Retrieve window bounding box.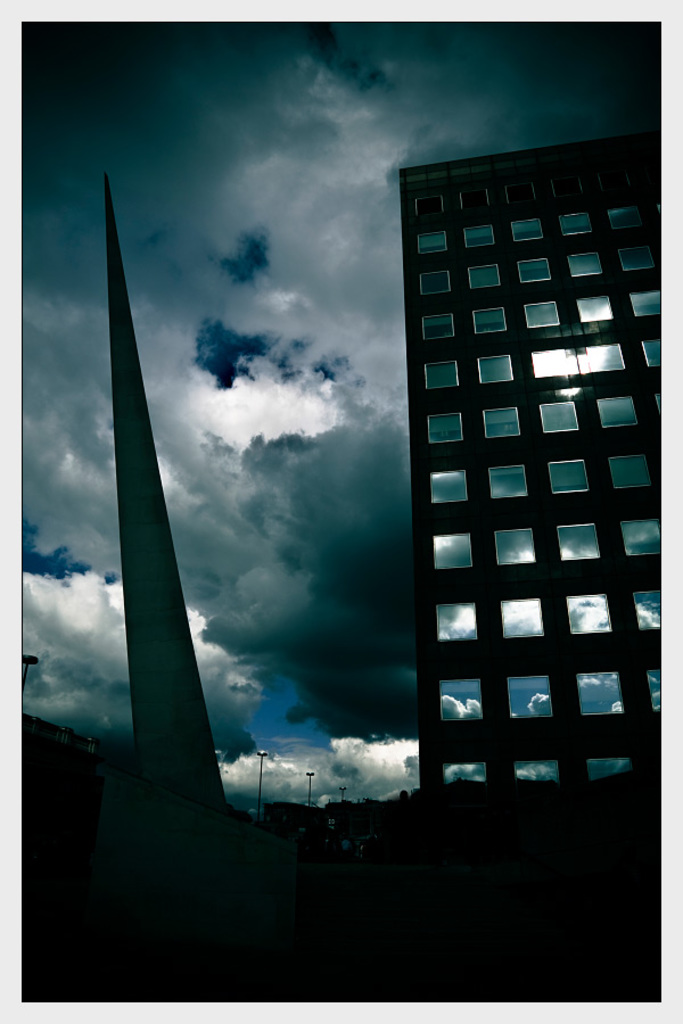
Bounding box: {"x1": 582, "y1": 345, "x2": 626, "y2": 371}.
